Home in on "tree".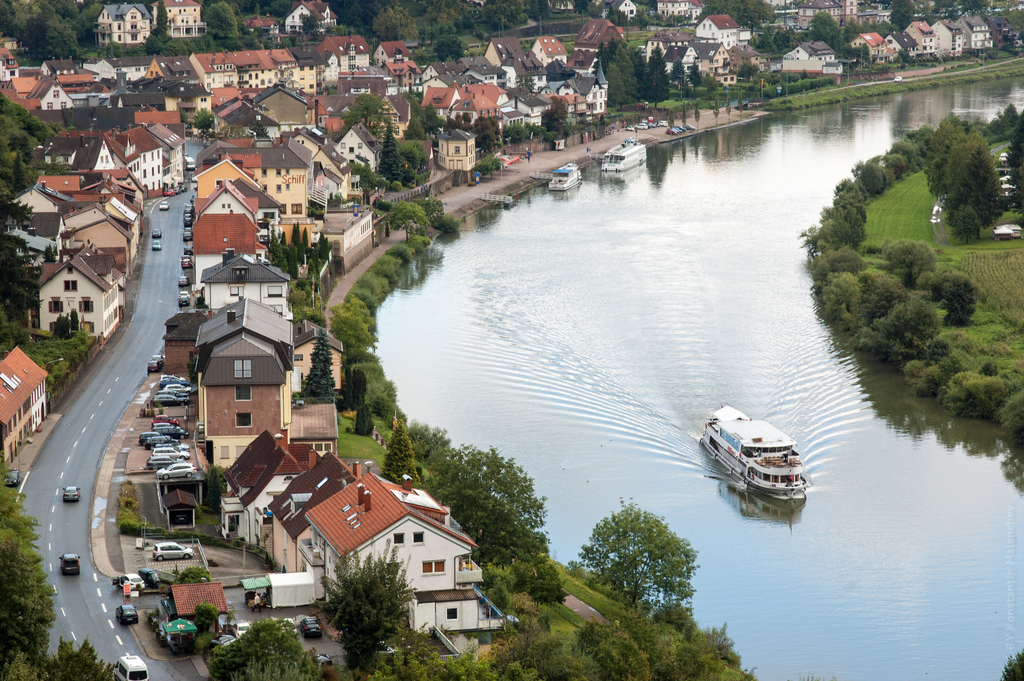
Homed in at 212:619:316:680.
